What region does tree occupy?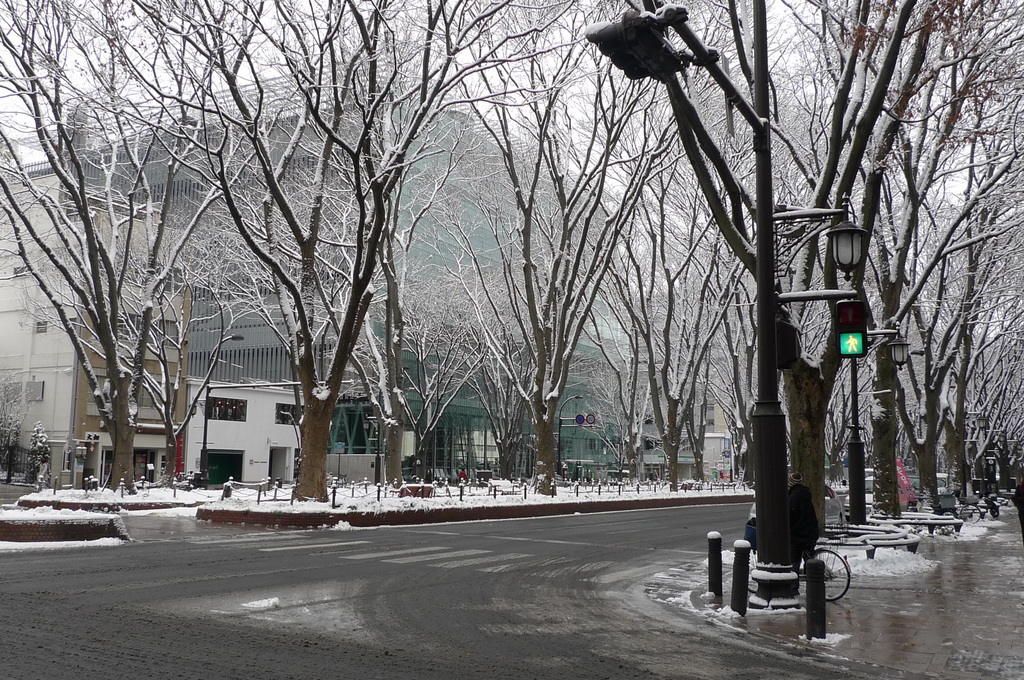
BBox(388, 261, 508, 478).
